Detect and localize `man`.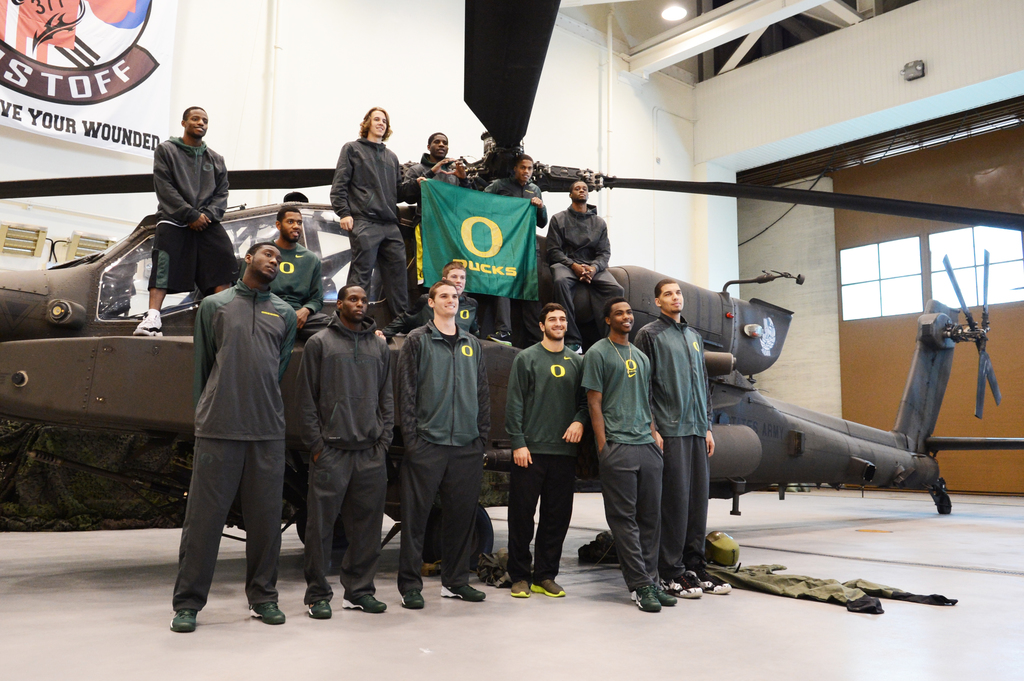
Localized at 573/310/676/622.
